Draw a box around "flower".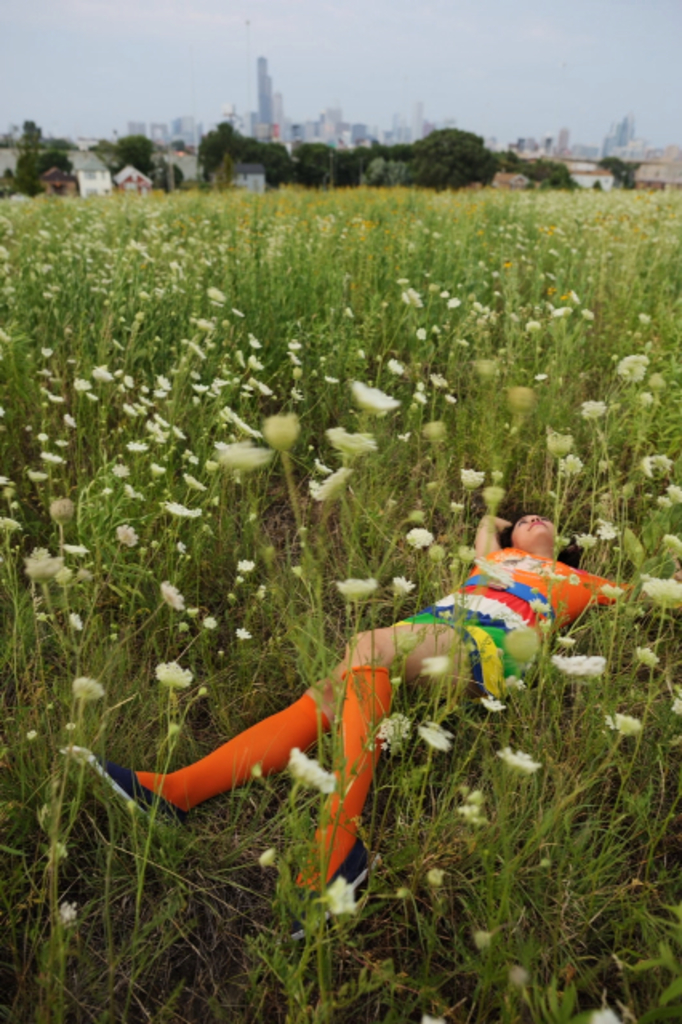
(644,576,680,610).
